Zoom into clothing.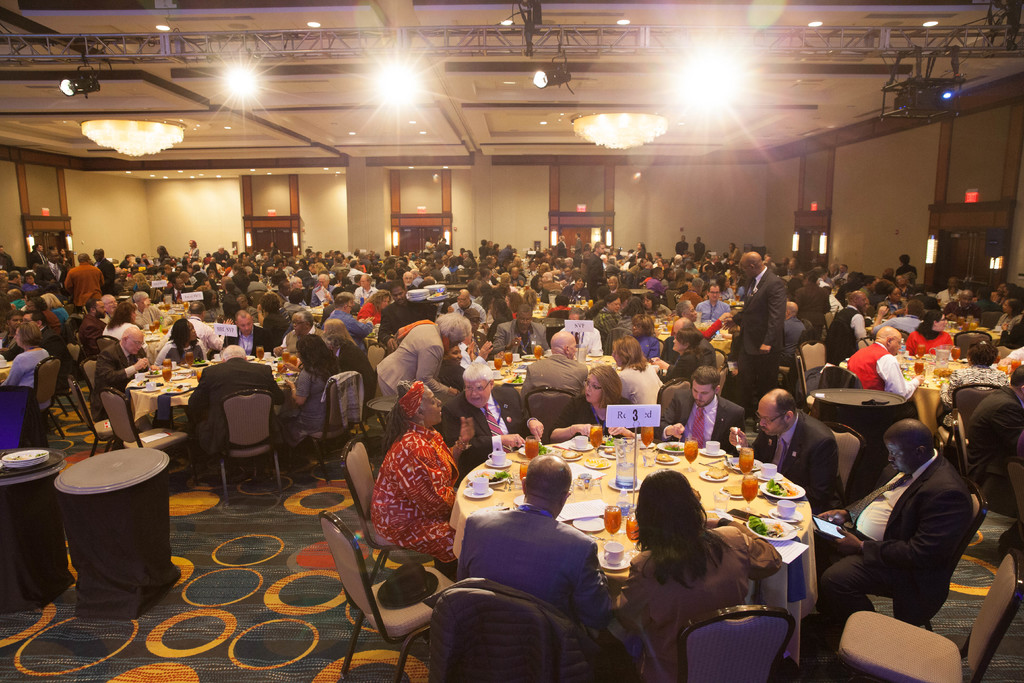
Zoom target: (x1=965, y1=382, x2=1023, y2=497).
